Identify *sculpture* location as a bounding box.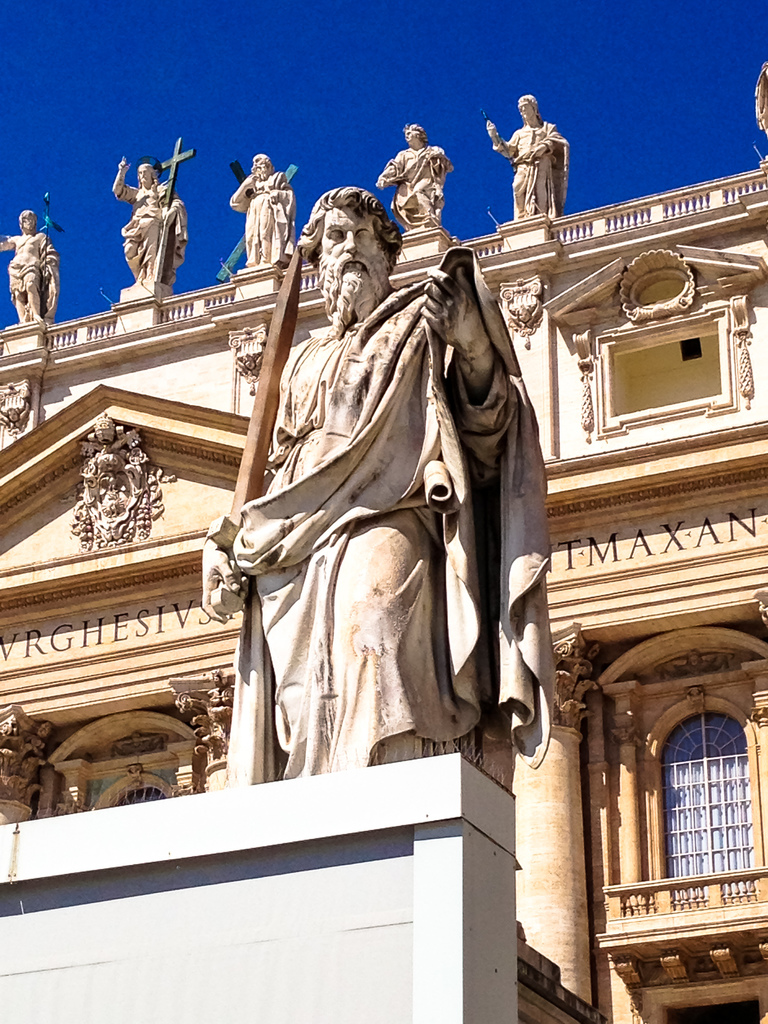
<bbox>60, 409, 172, 570</bbox>.
